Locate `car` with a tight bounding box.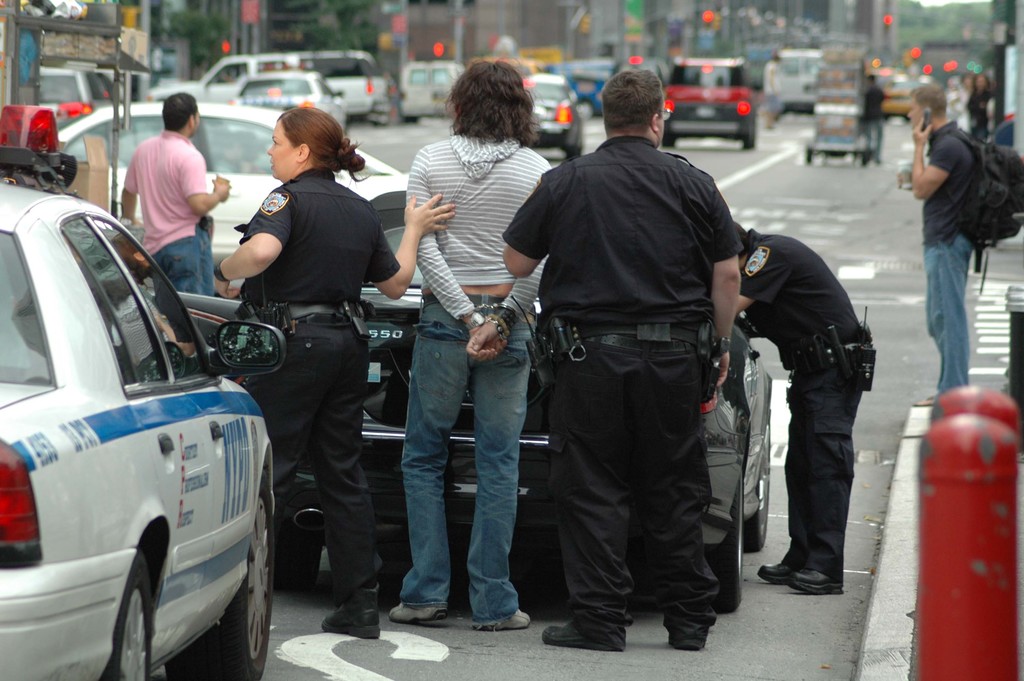
detection(301, 45, 394, 112).
